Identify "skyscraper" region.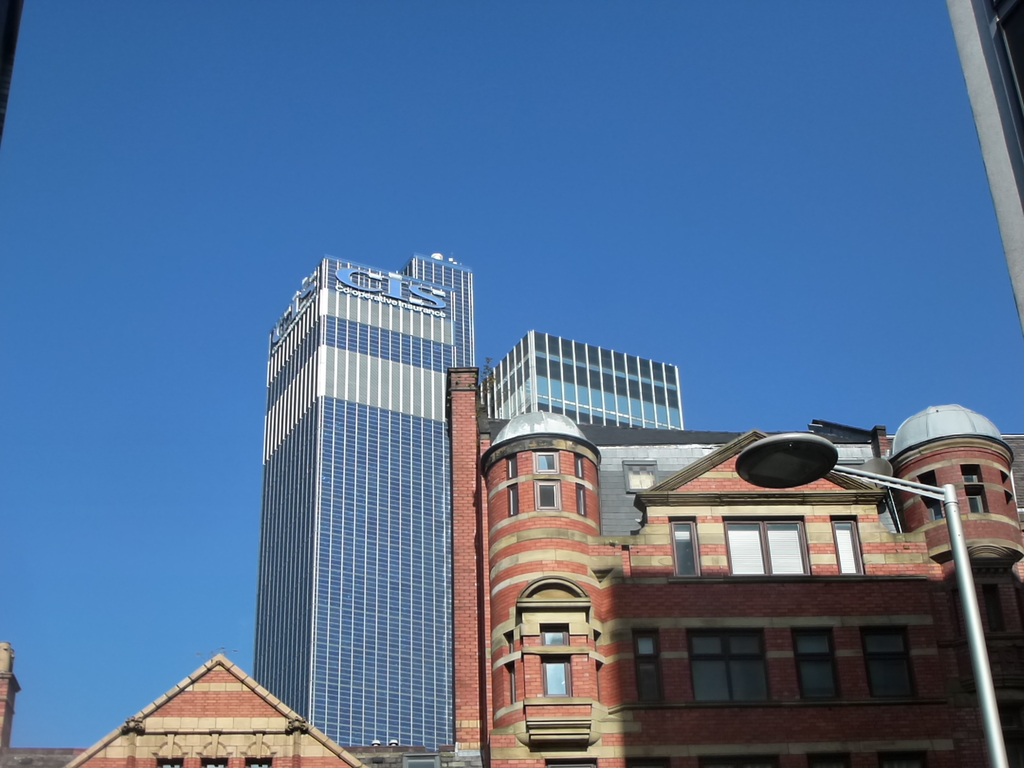
Region: {"left": 943, "top": 3, "right": 1023, "bottom": 349}.
